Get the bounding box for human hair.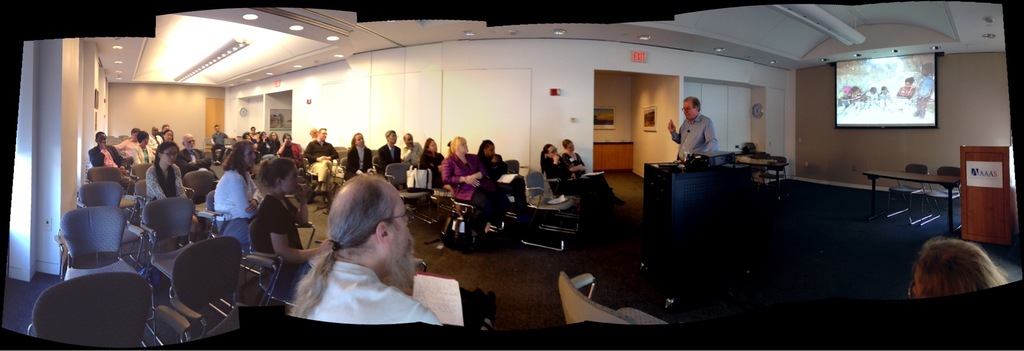
139/130/148/143.
